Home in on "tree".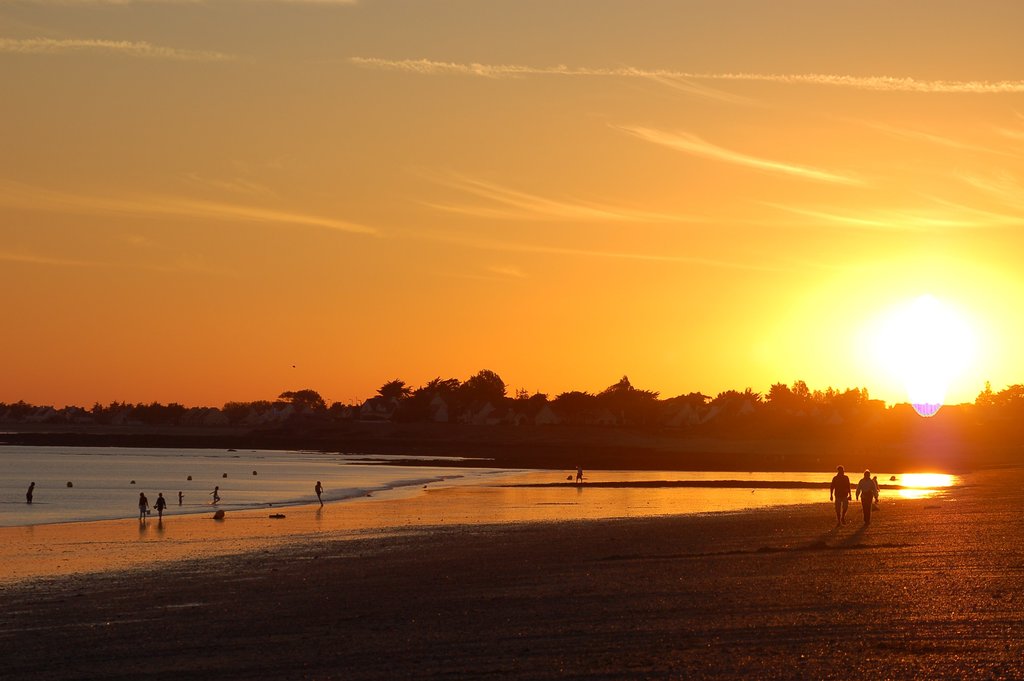
Homed in at bbox=(220, 397, 282, 427).
